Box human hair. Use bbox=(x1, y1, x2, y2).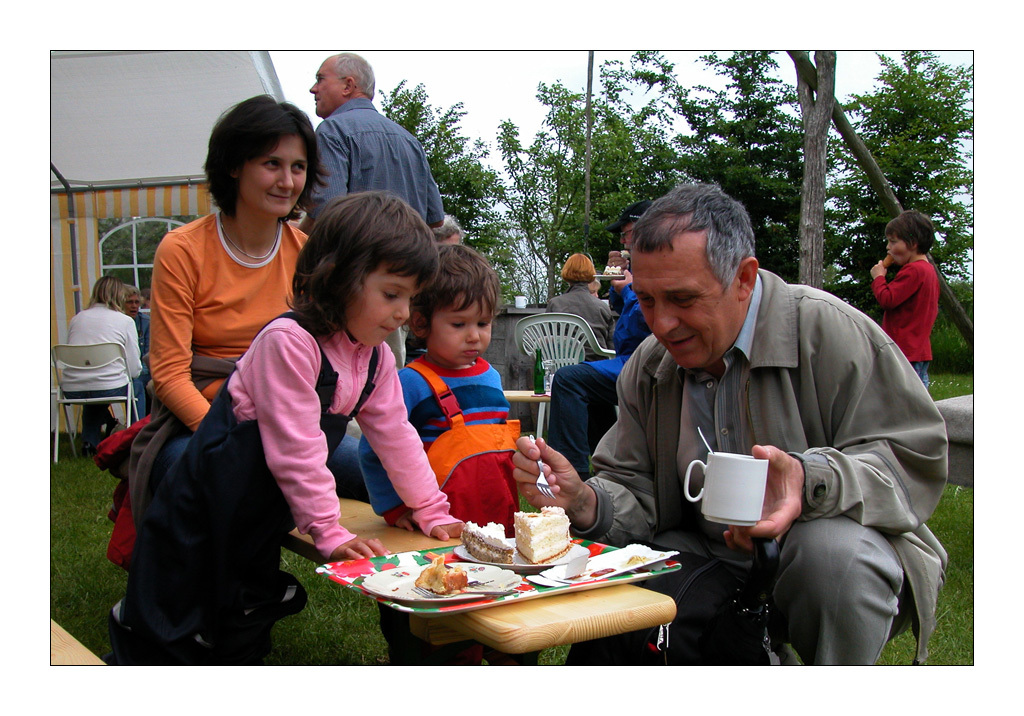
bbox=(194, 97, 315, 246).
